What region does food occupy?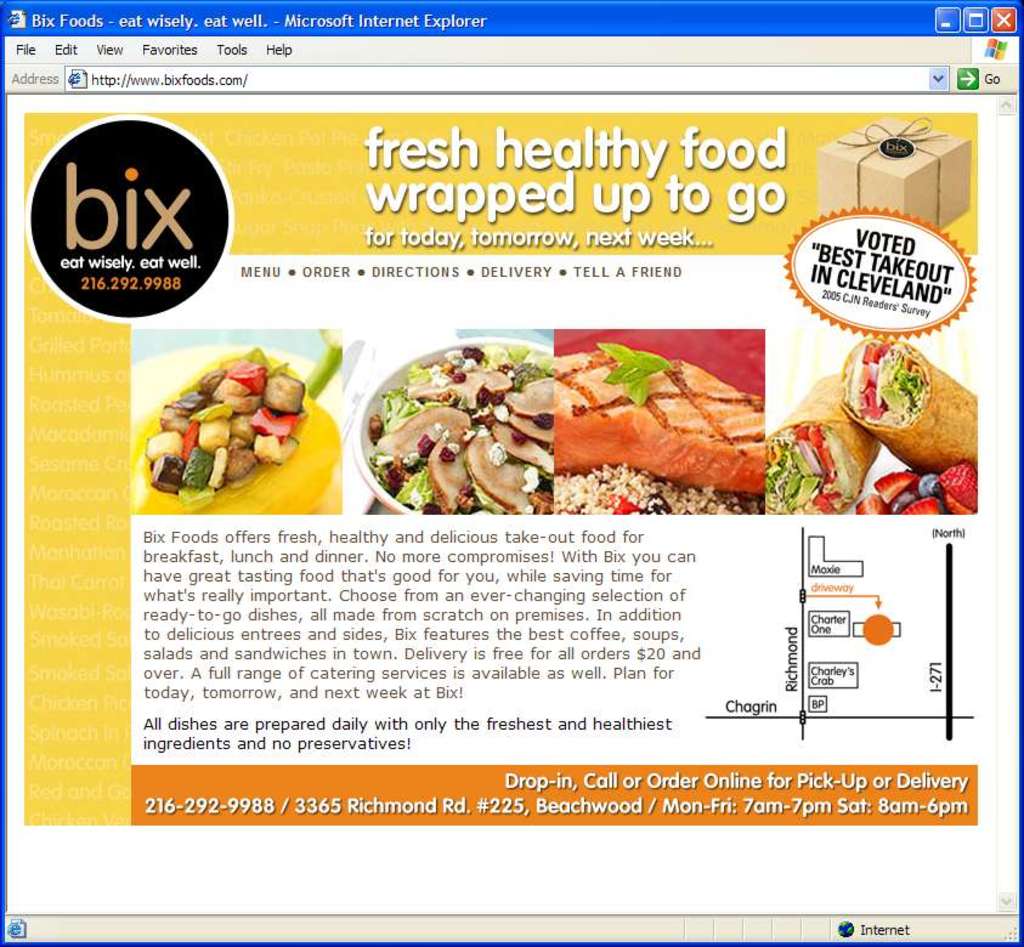
bbox=(525, 336, 782, 488).
